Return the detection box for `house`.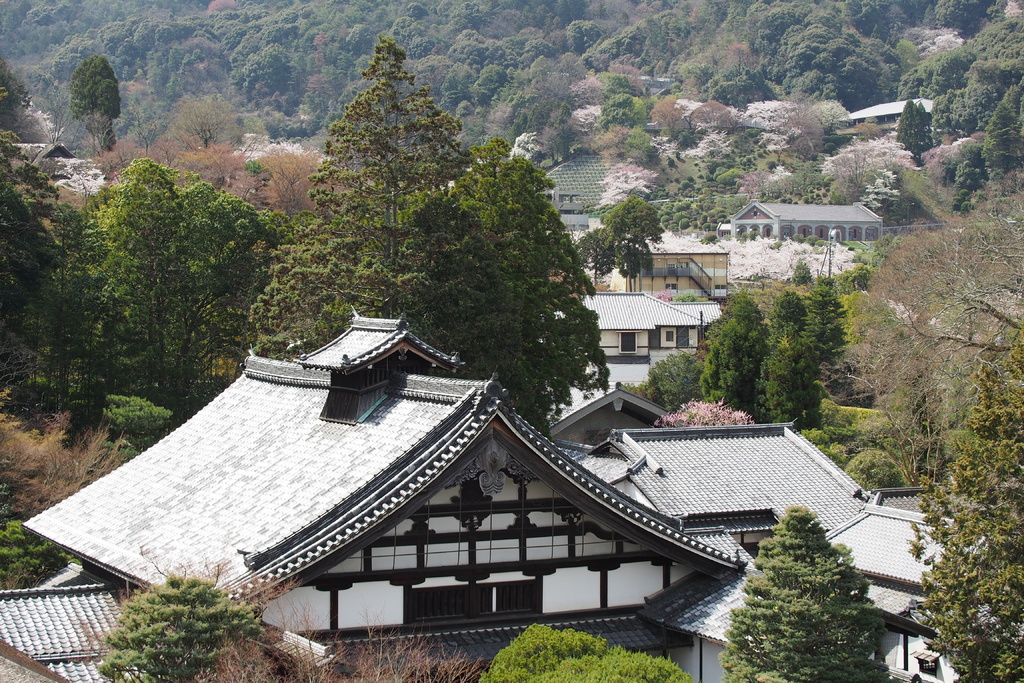
bbox=(0, 582, 136, 682).
